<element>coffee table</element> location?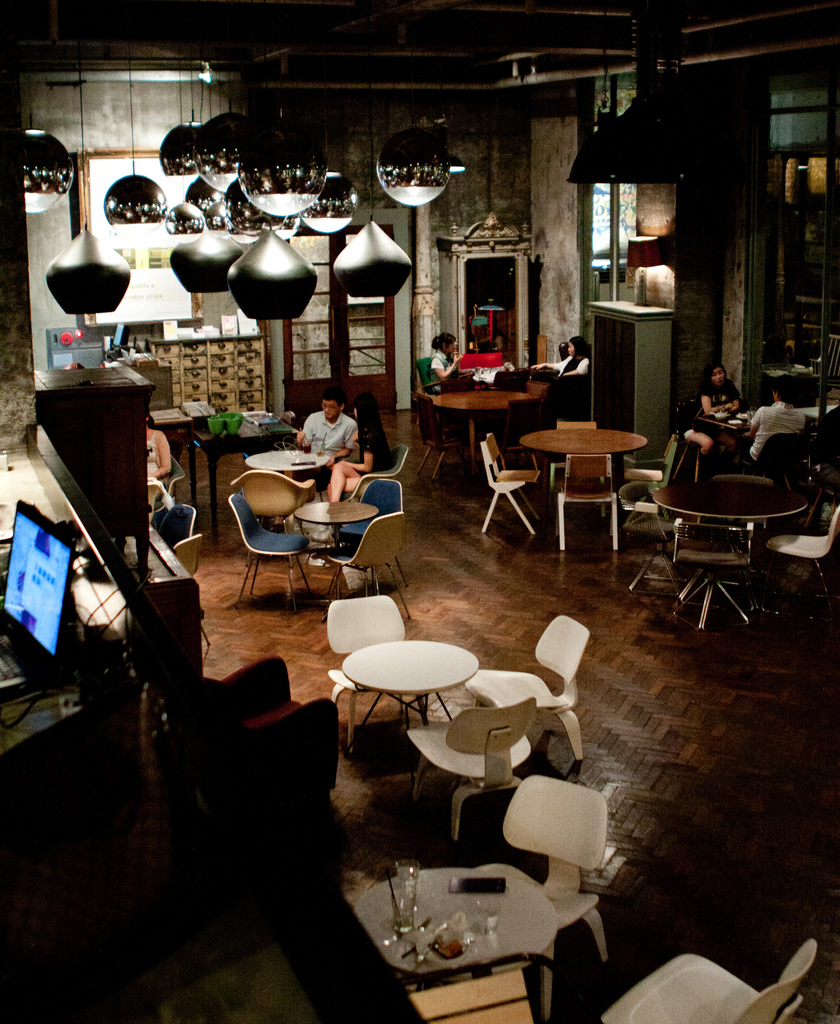
699 410 765 458
